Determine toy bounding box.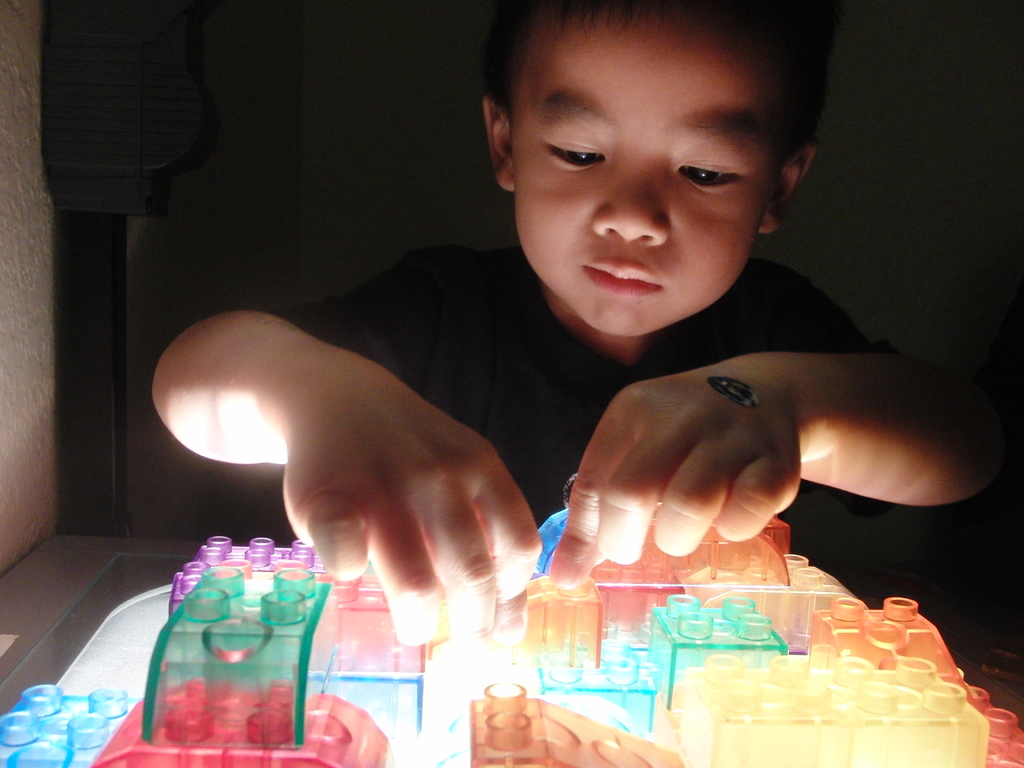
Determined: {"left": 808, "top": 586, "right": 993, "bottom": 699}.
